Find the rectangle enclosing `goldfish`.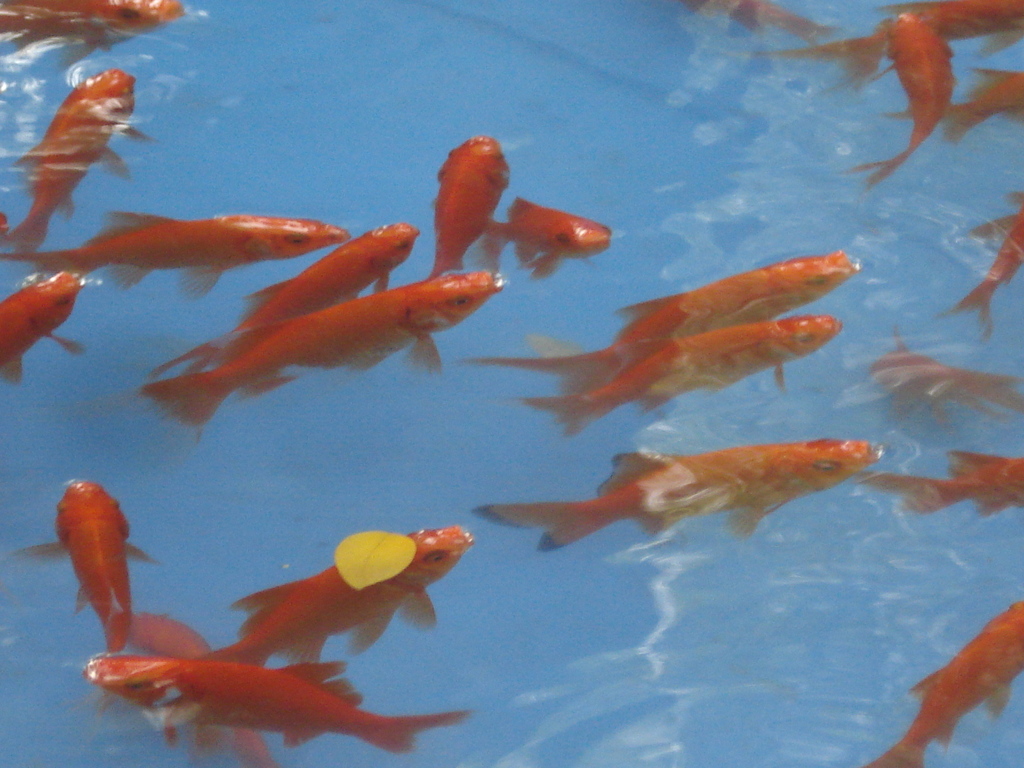
(0, 0, 184, 61).
